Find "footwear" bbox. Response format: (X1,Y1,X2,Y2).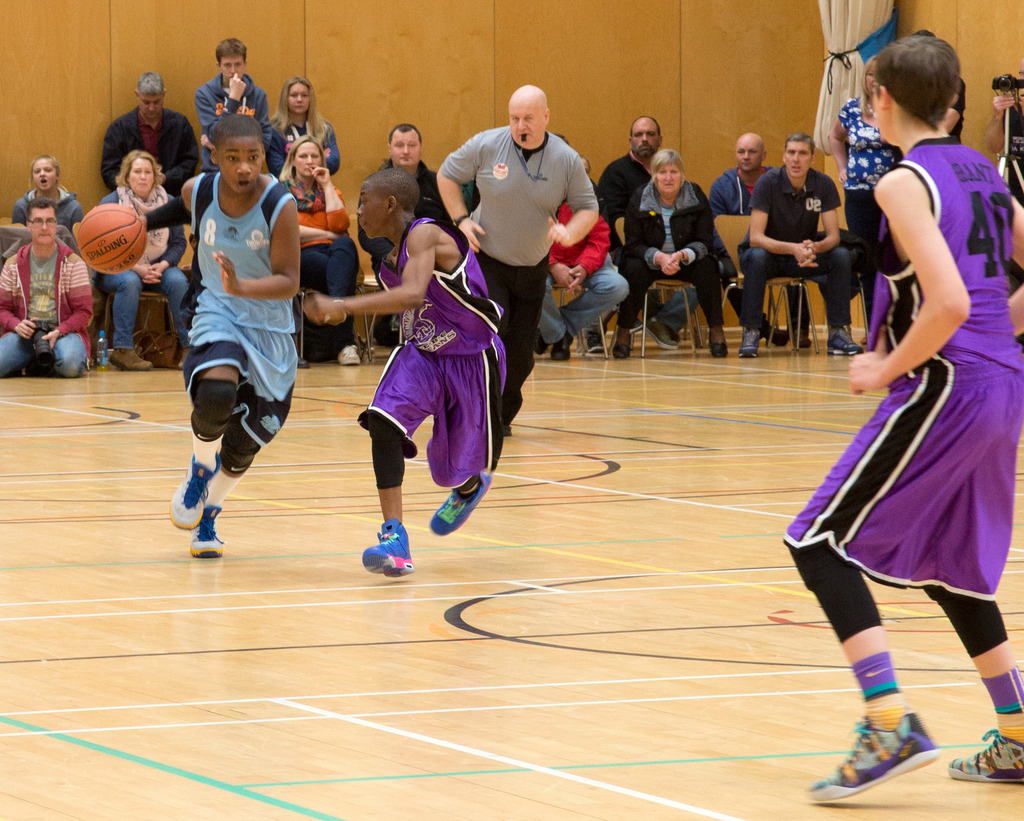
(778,328,790,346).
